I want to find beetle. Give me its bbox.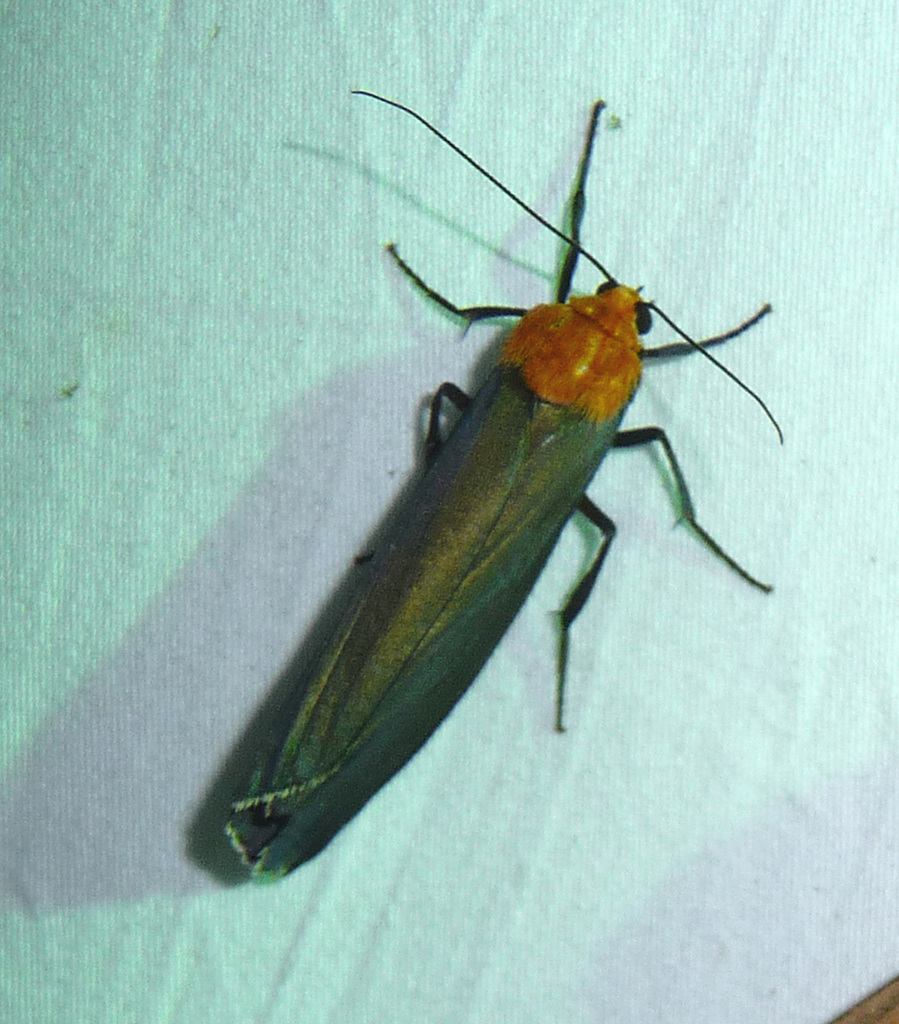
region(206, 46, 820, 890).
